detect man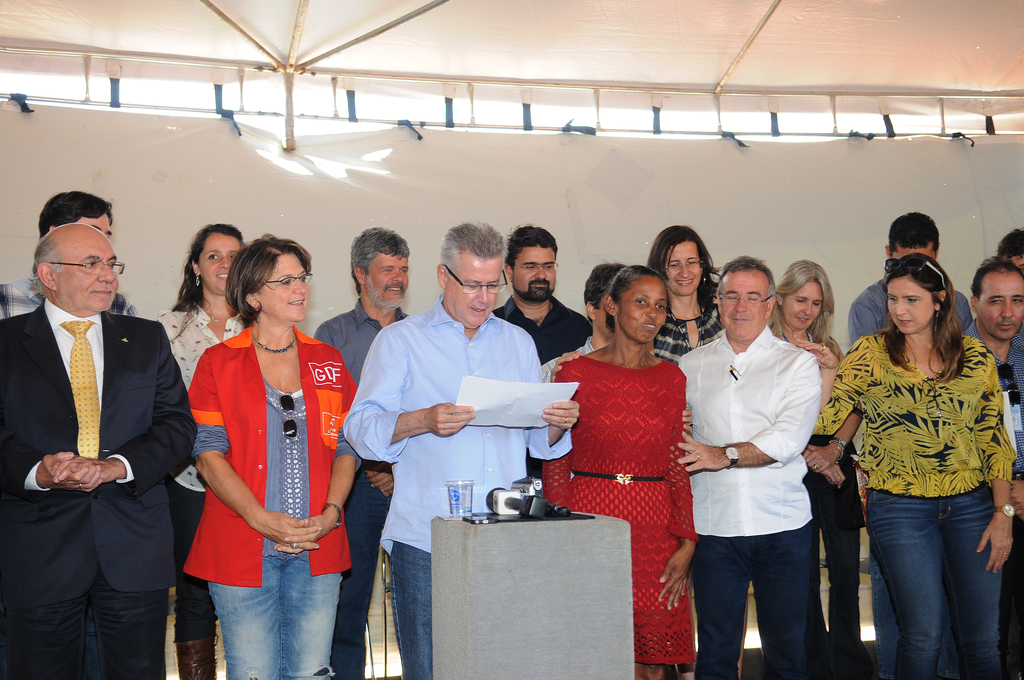
943:255:1023:679
